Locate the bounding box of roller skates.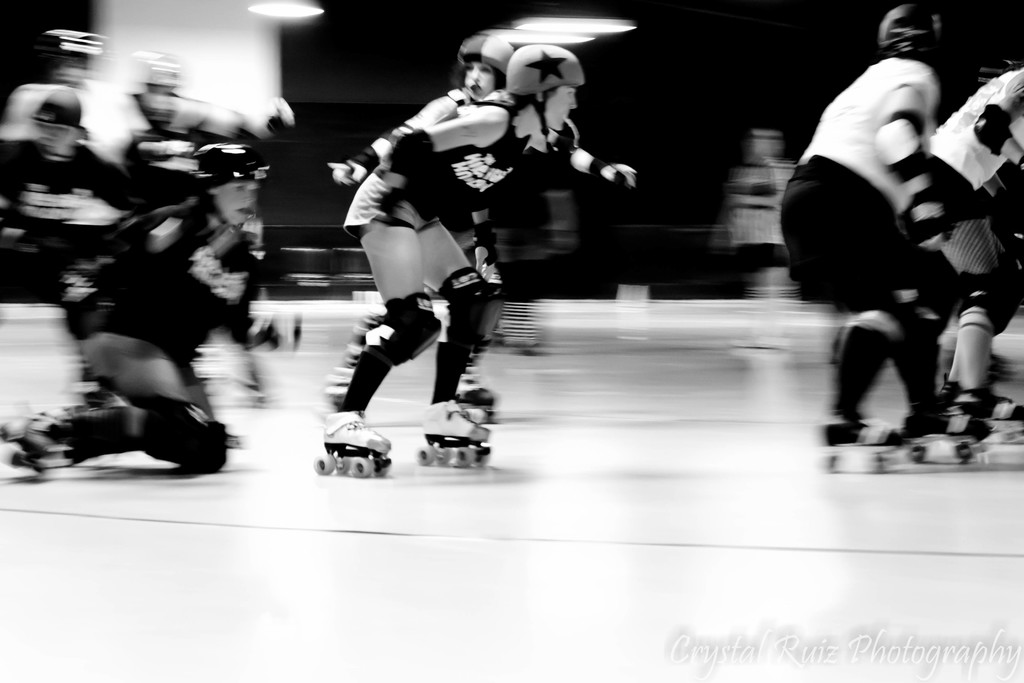
Bounding box: [x1=312, y1=411, x2=394, y2=481].
